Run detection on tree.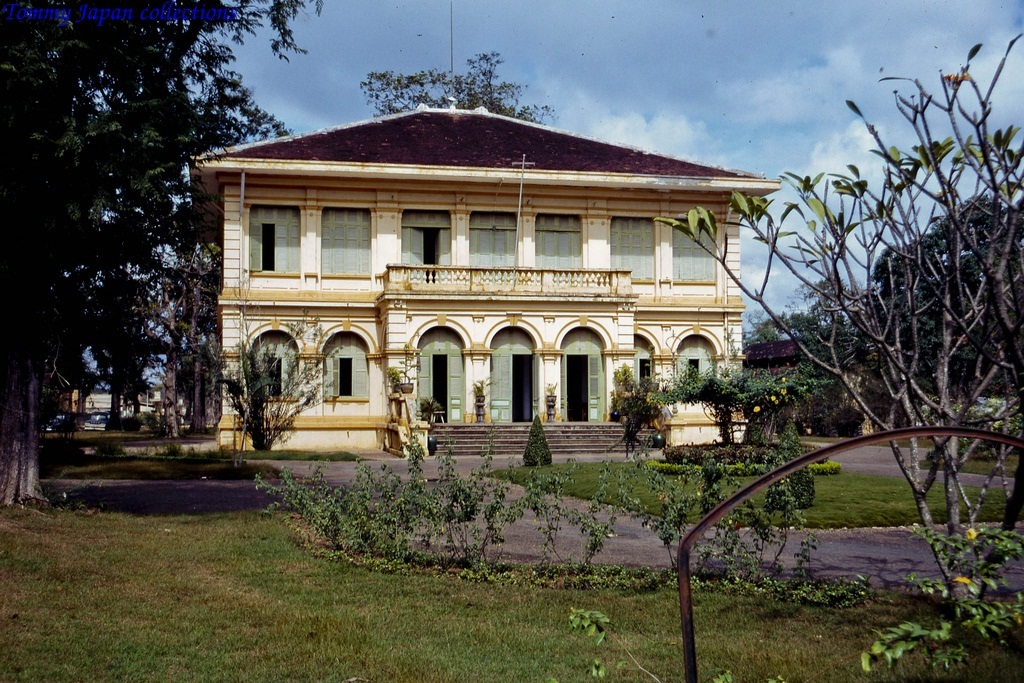
Result: locate(357, 54, 556, 123).
